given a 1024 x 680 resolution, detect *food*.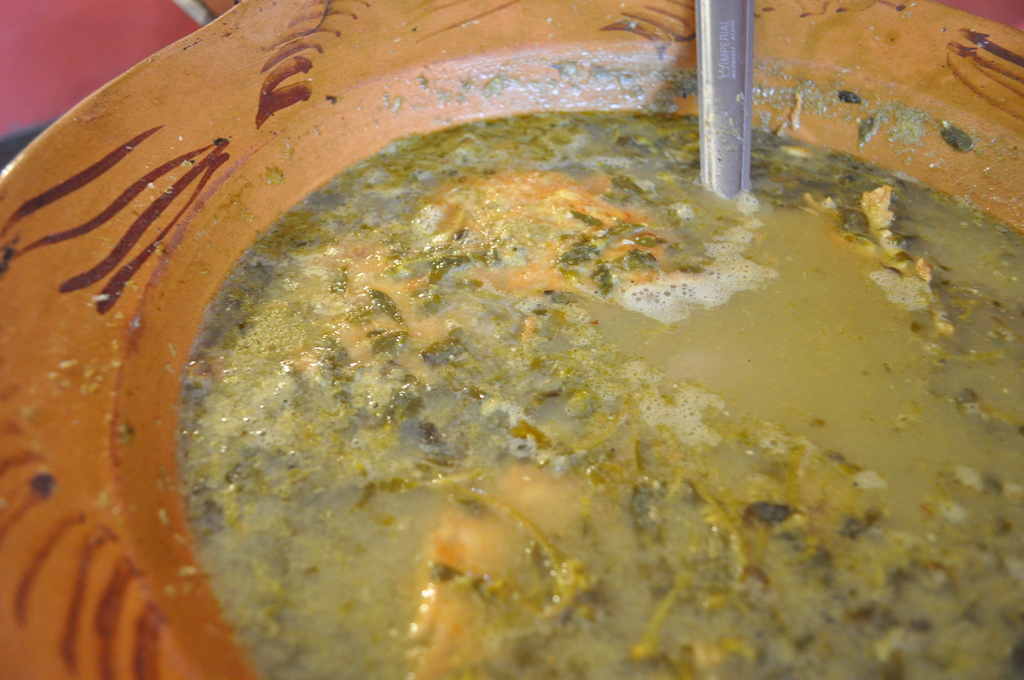
Rect(0, 99, 1023, 679).
